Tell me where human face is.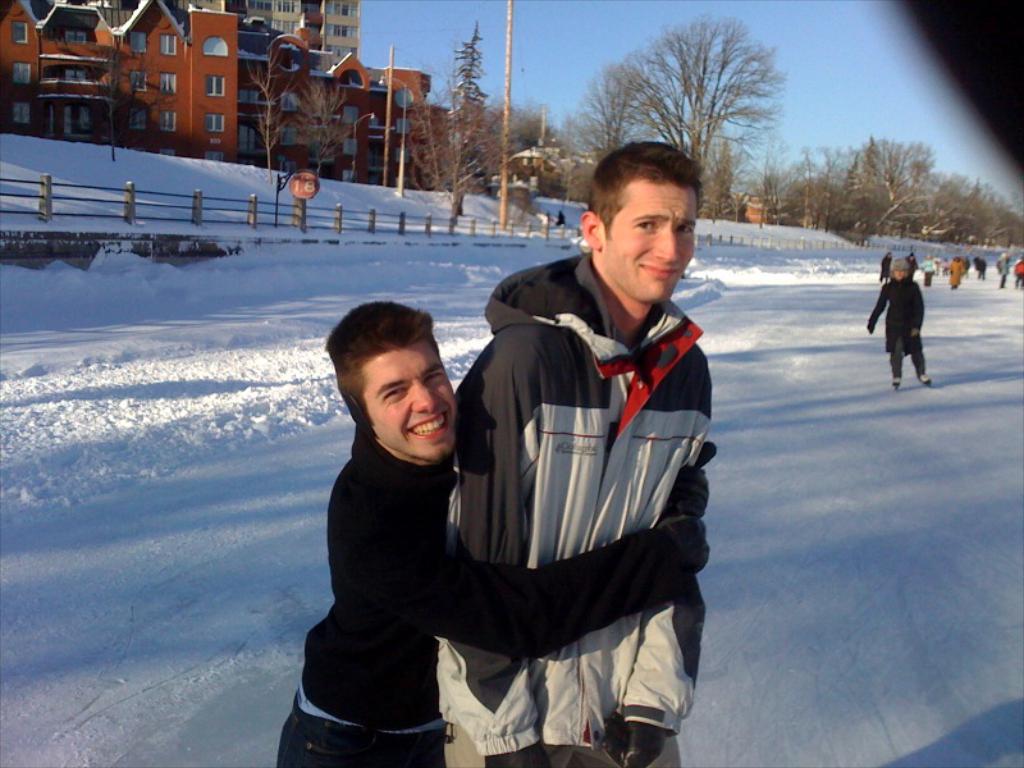
human face is at Rect(602, 177, 696, 314).
